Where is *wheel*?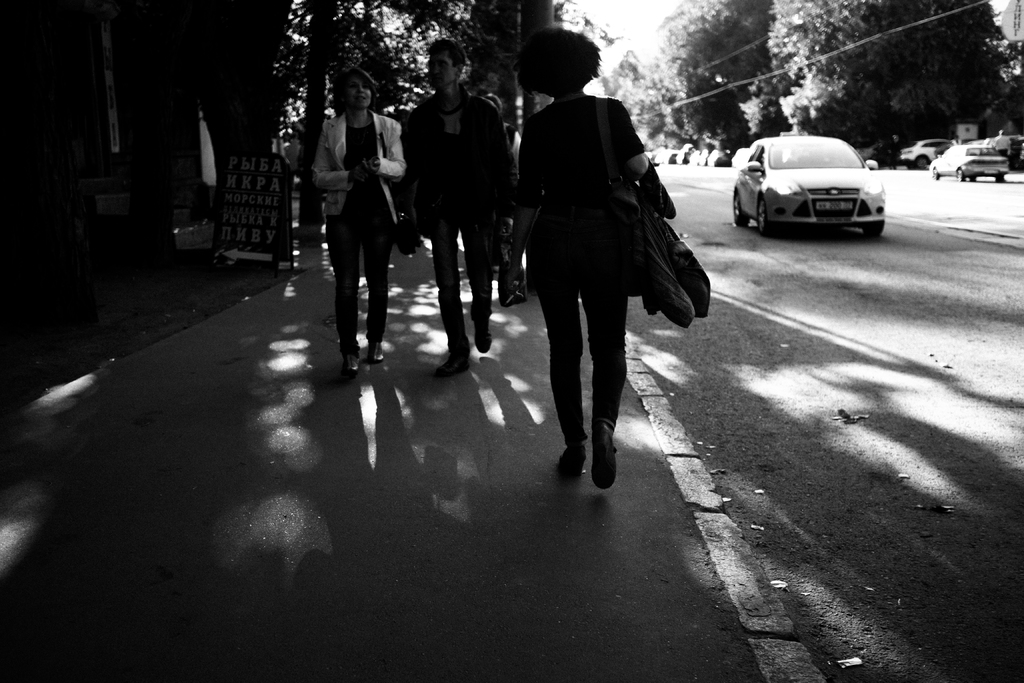
929 169 938 179.
